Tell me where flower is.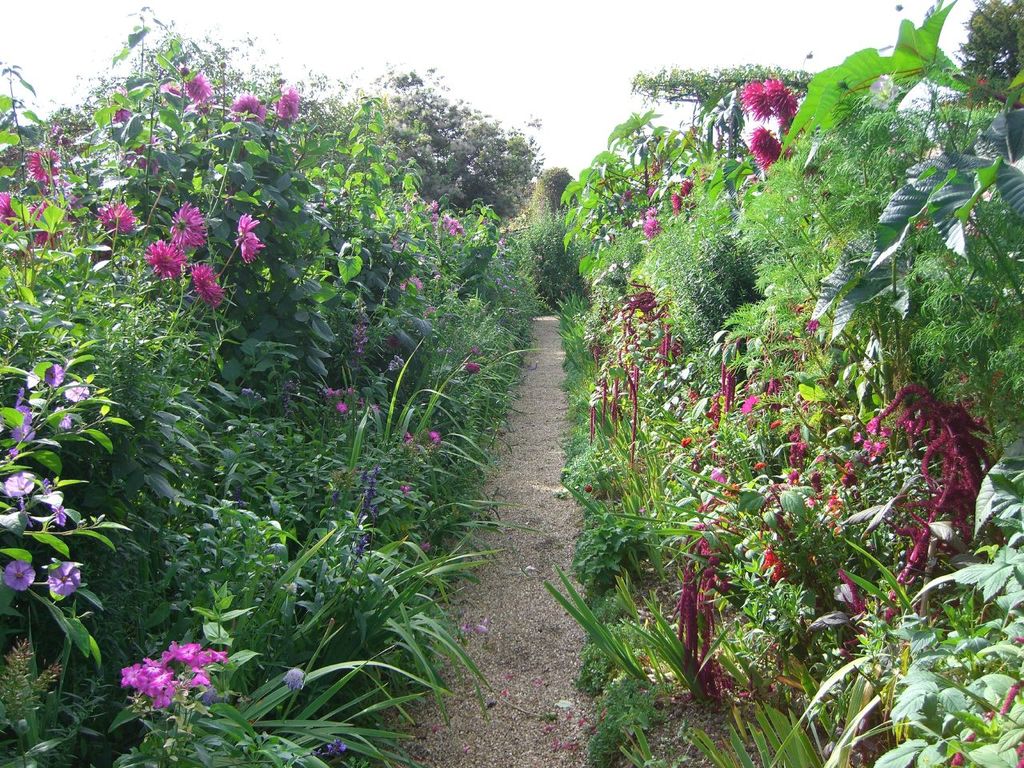
flower is at select_region(237, 211, 257, 235).
